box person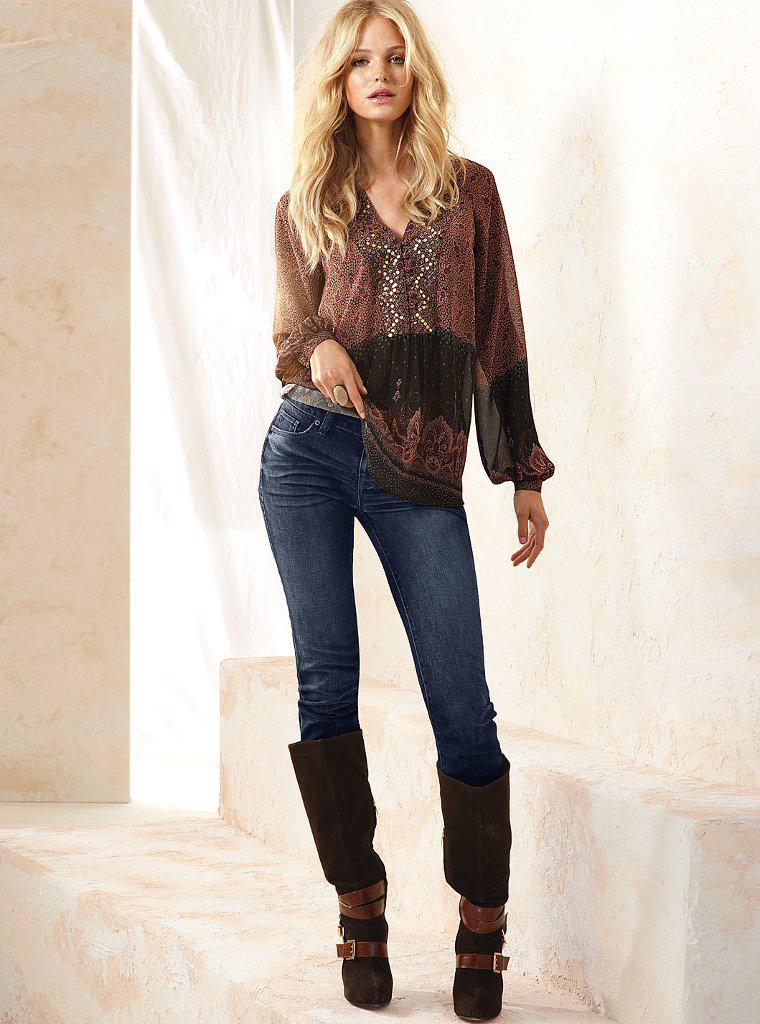
[235,0,555,985]
